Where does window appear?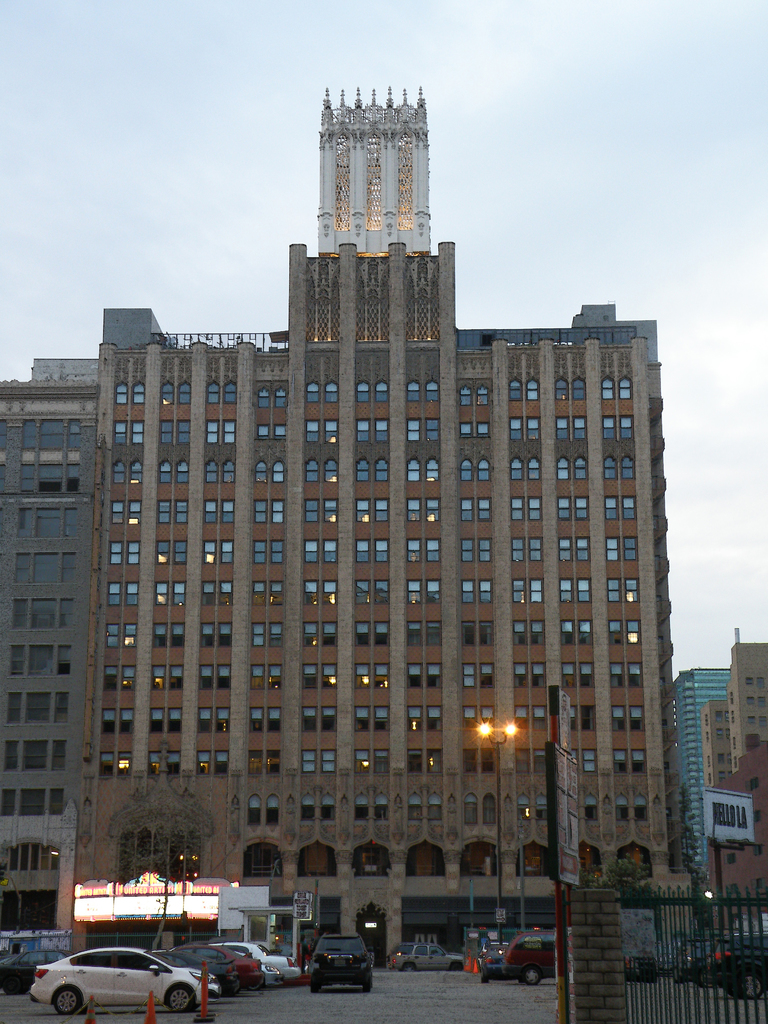
Appears at bbox(252, 580, 280, 612).
